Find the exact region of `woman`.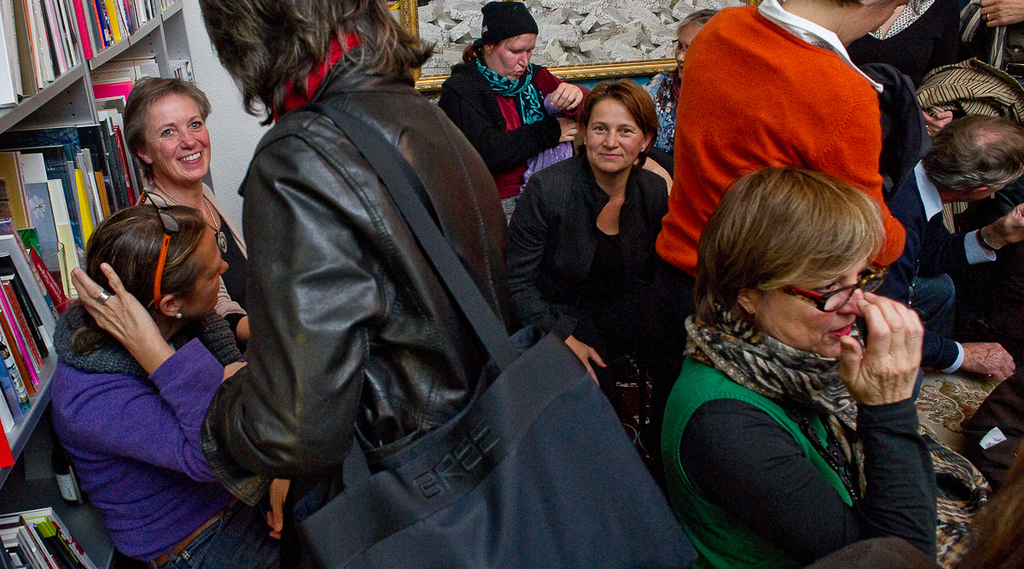
Exact region: Rect(52, 202, 311, 568).
